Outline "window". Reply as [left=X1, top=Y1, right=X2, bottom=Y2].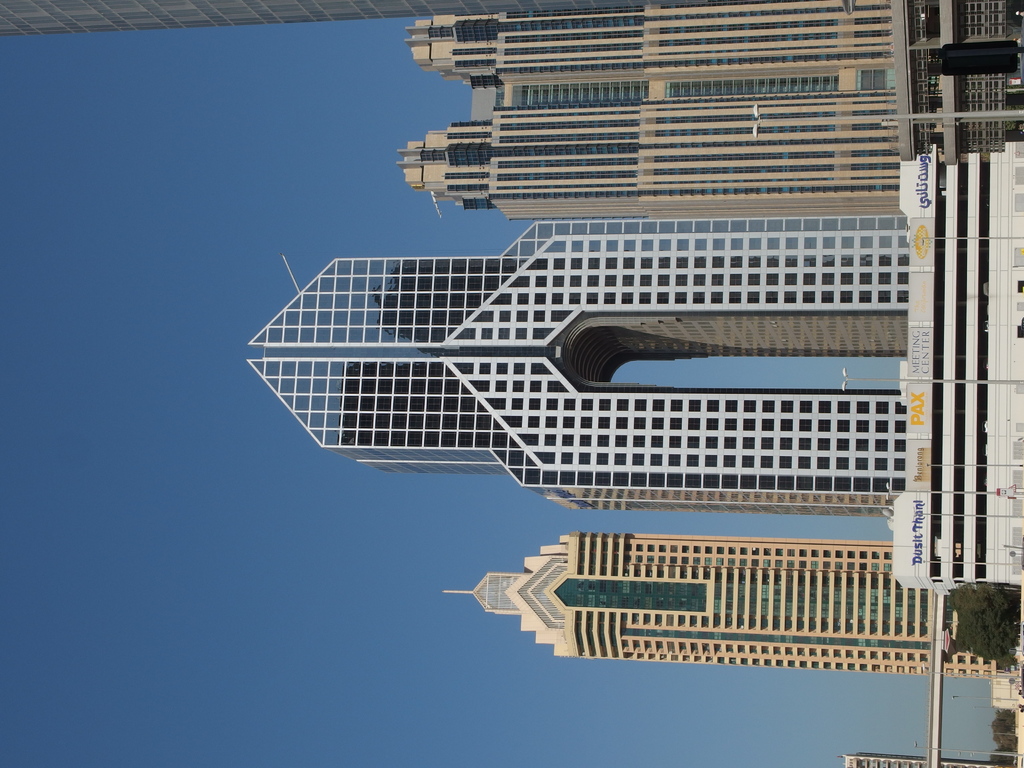
[left=856, top=438, right=869, bottom=449].
